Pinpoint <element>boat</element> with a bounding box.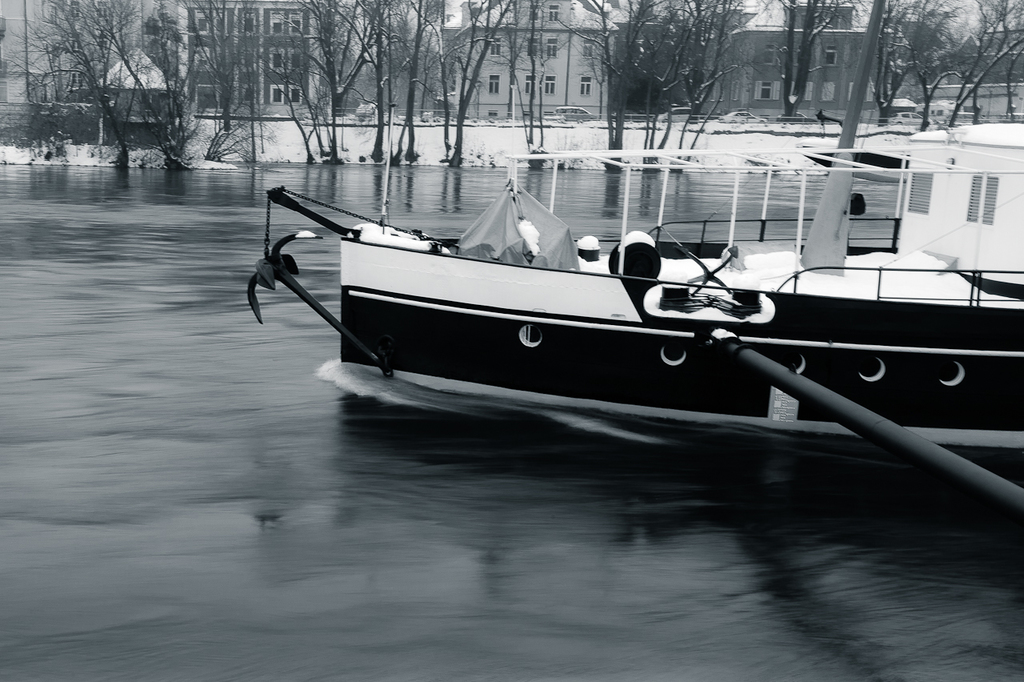
(left=246, top=0, right=1023, bottom=526).
